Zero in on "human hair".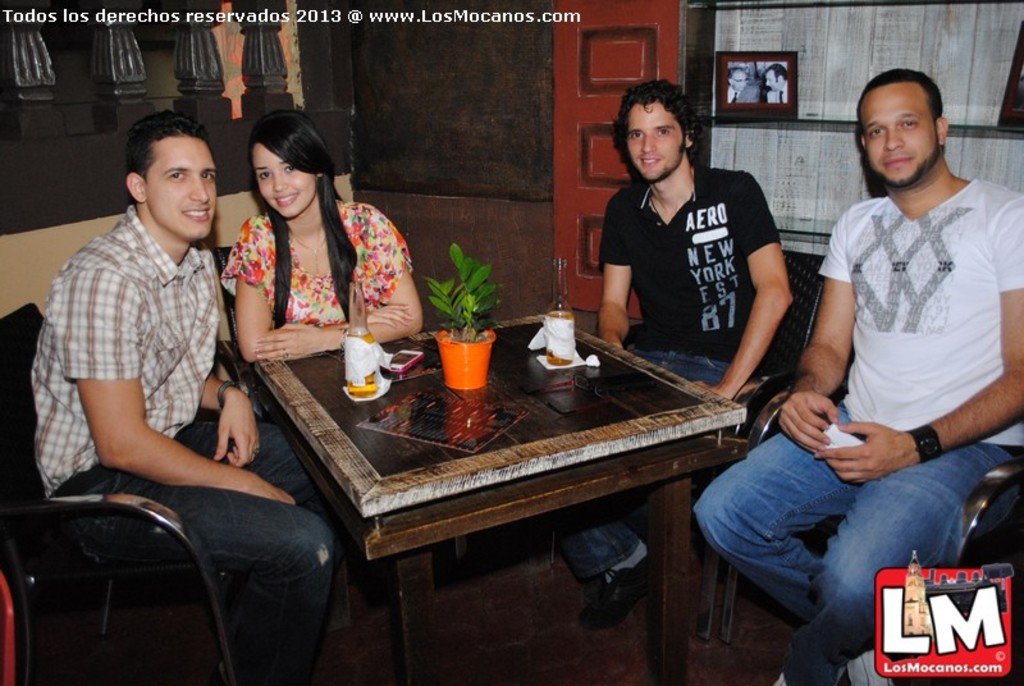
Zeroed in: <region>233, 116, 365, 308</region>.
